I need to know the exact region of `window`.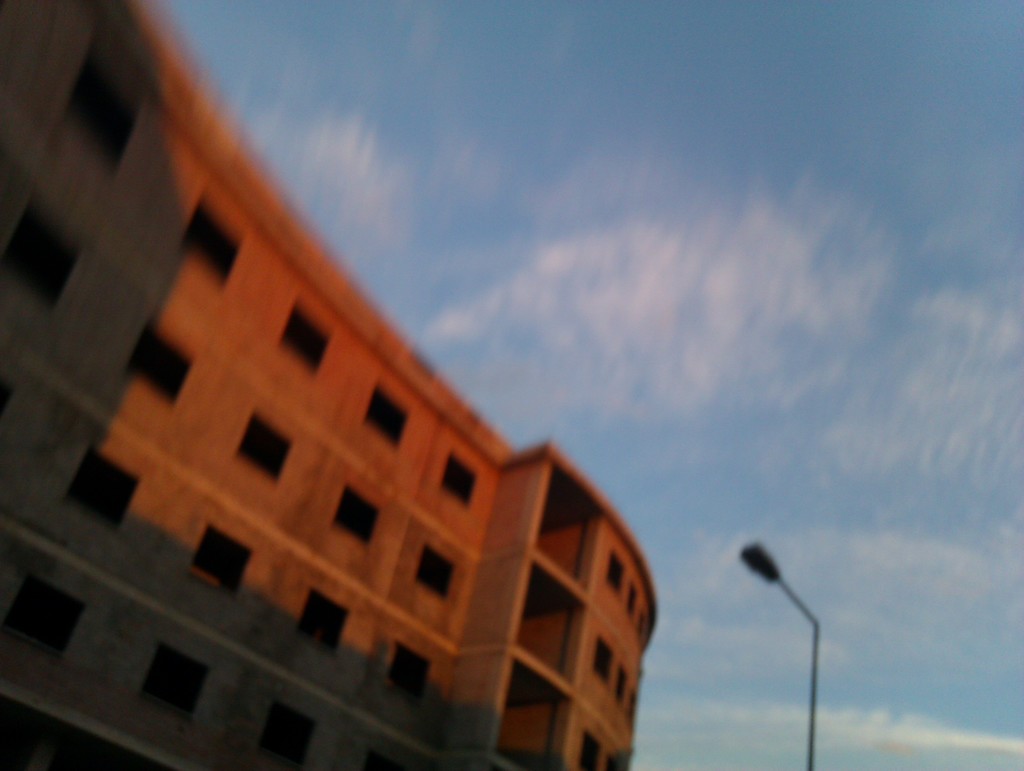
Region: (394,540,462,611).
